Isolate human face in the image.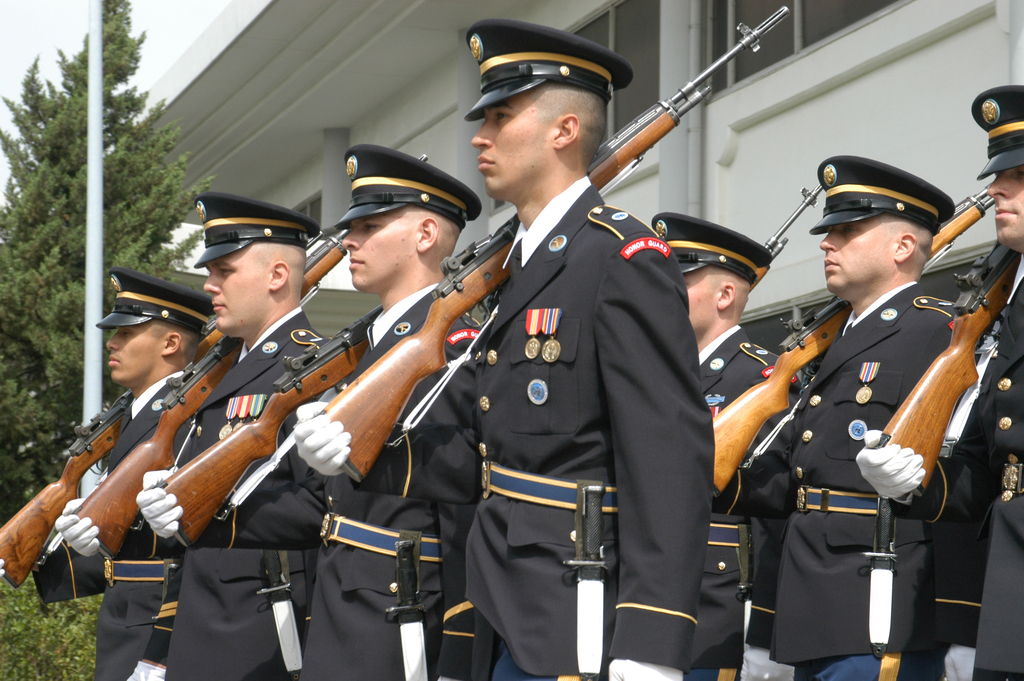
Isolated region: left=685, top=265, right=717, bottom=329.
